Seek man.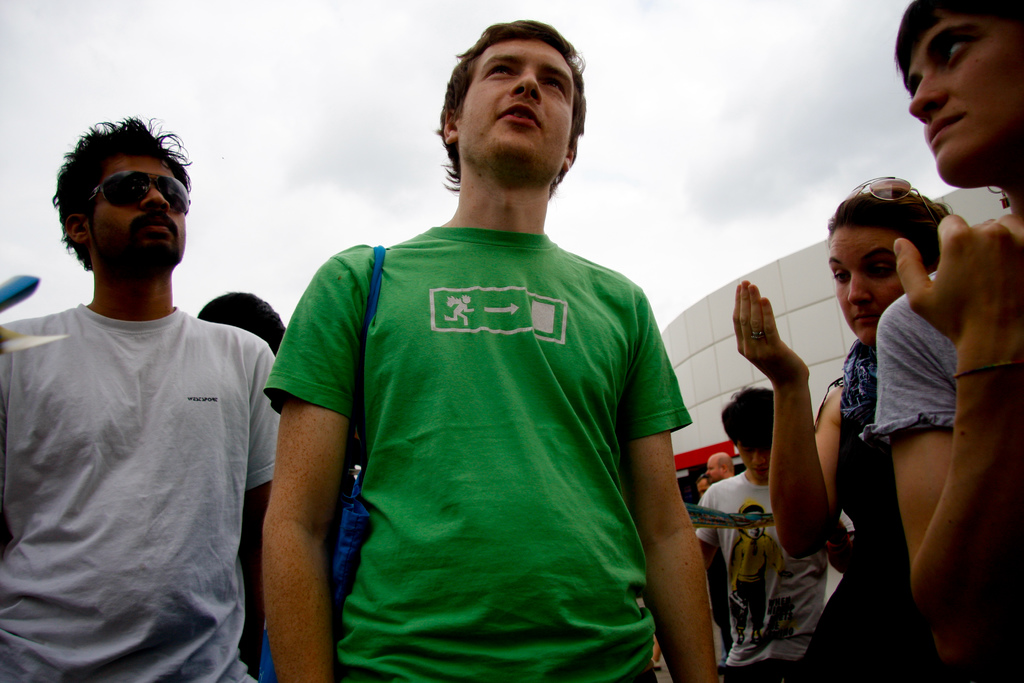
BBox(260, 13, 719, 682).
